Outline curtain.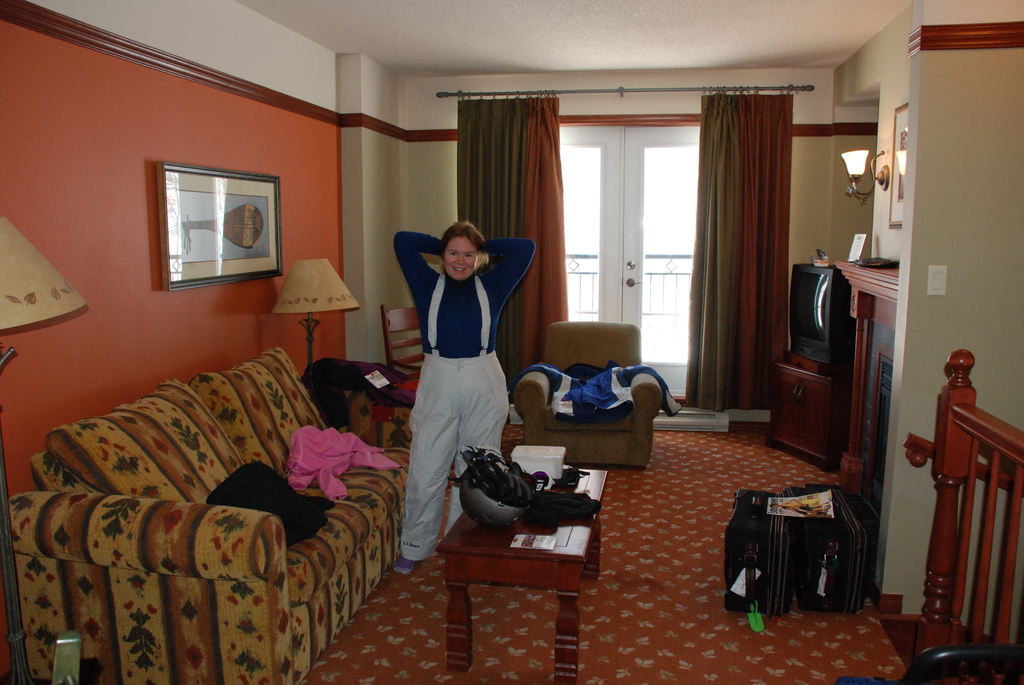
Outline: 454,95,572,392.
